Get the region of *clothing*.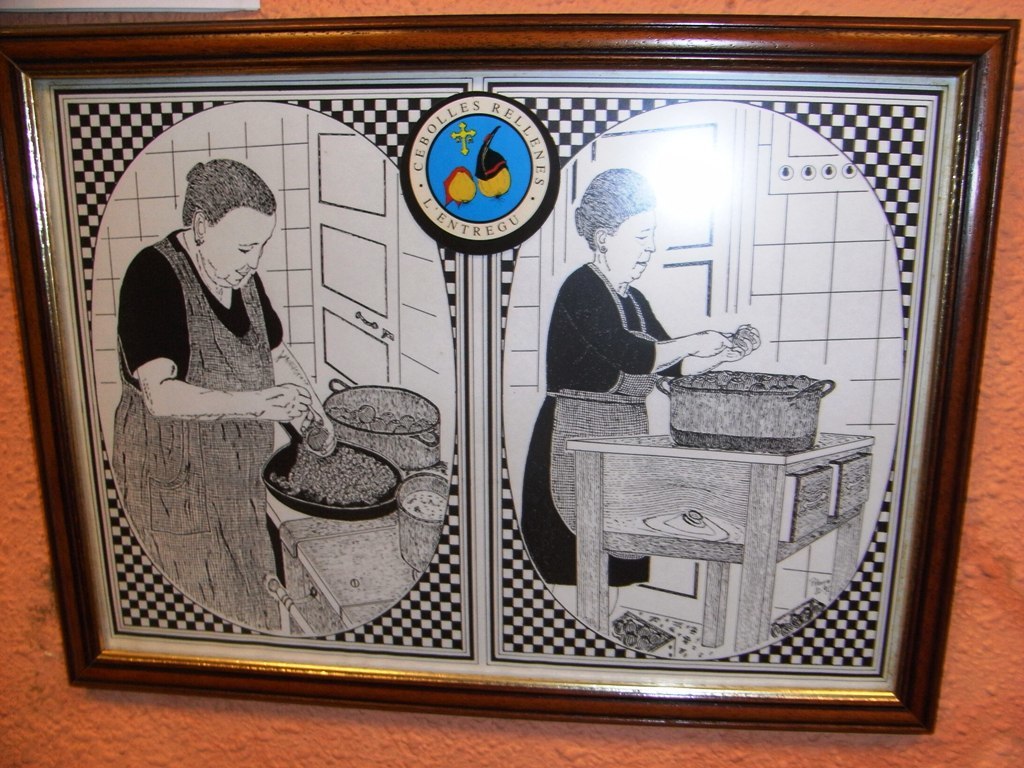
box(109, 231, 285, 633).
